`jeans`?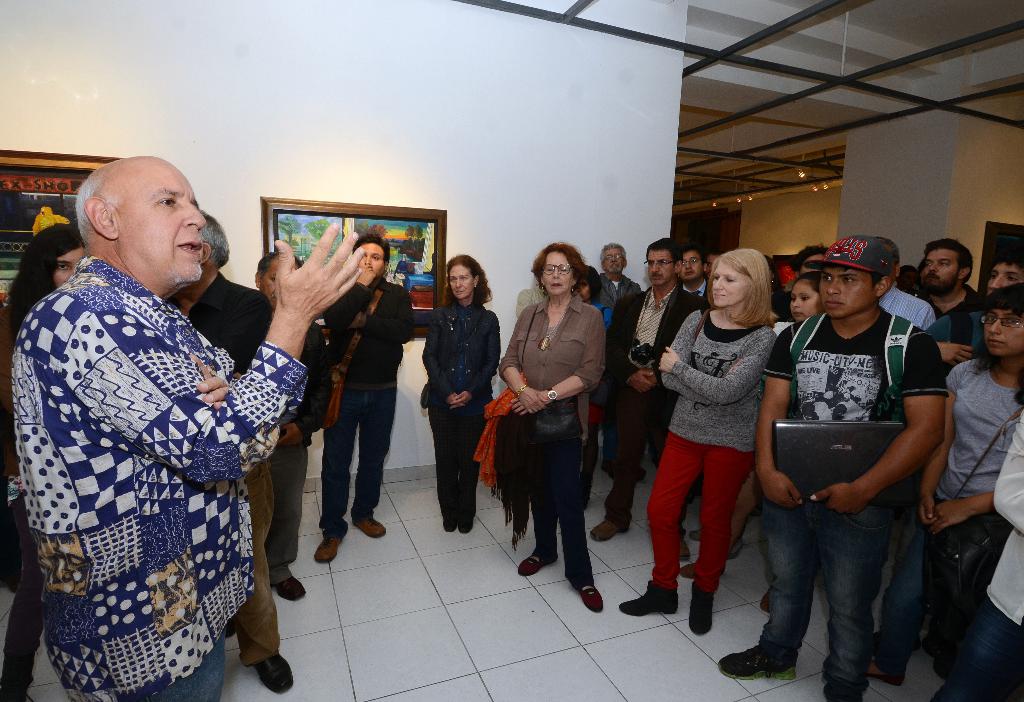
<region>266, 439, 305, 578</region>
